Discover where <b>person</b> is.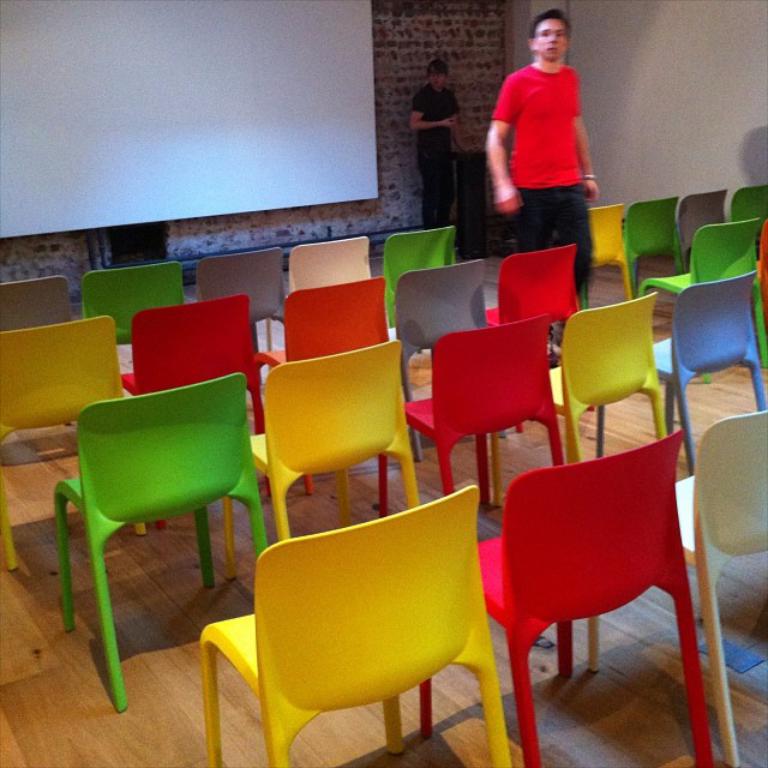
Discovered at [492, 13, 610, 264].
